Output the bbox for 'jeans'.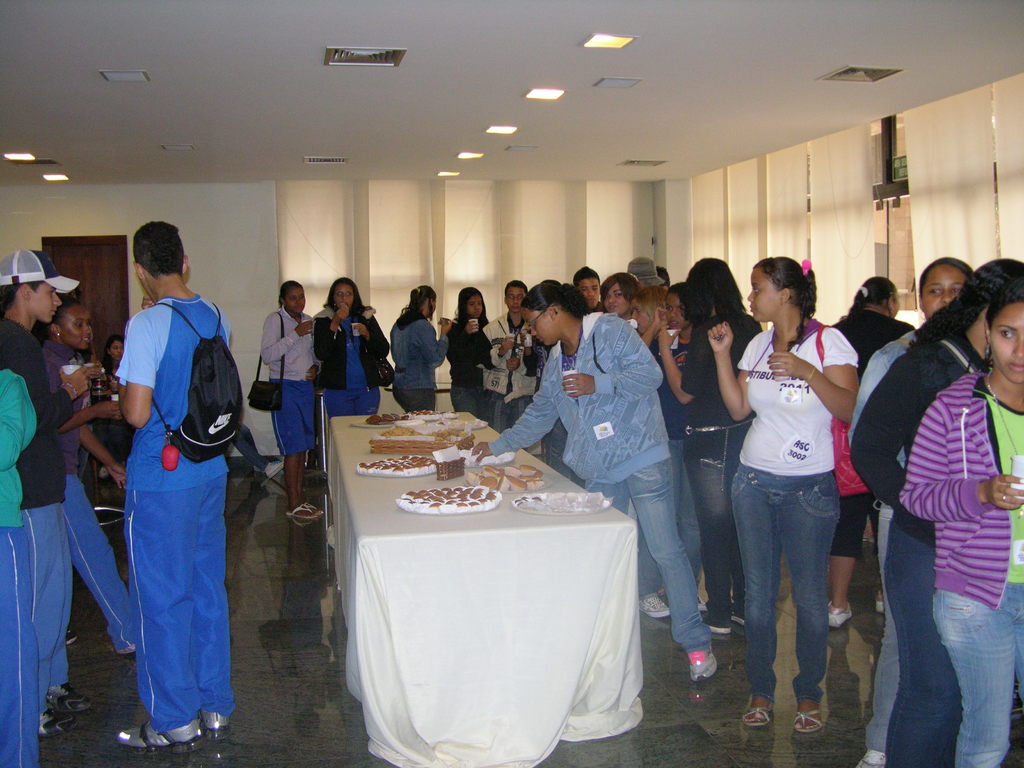
x1=865 y1=524 x2=898 y2=762.
